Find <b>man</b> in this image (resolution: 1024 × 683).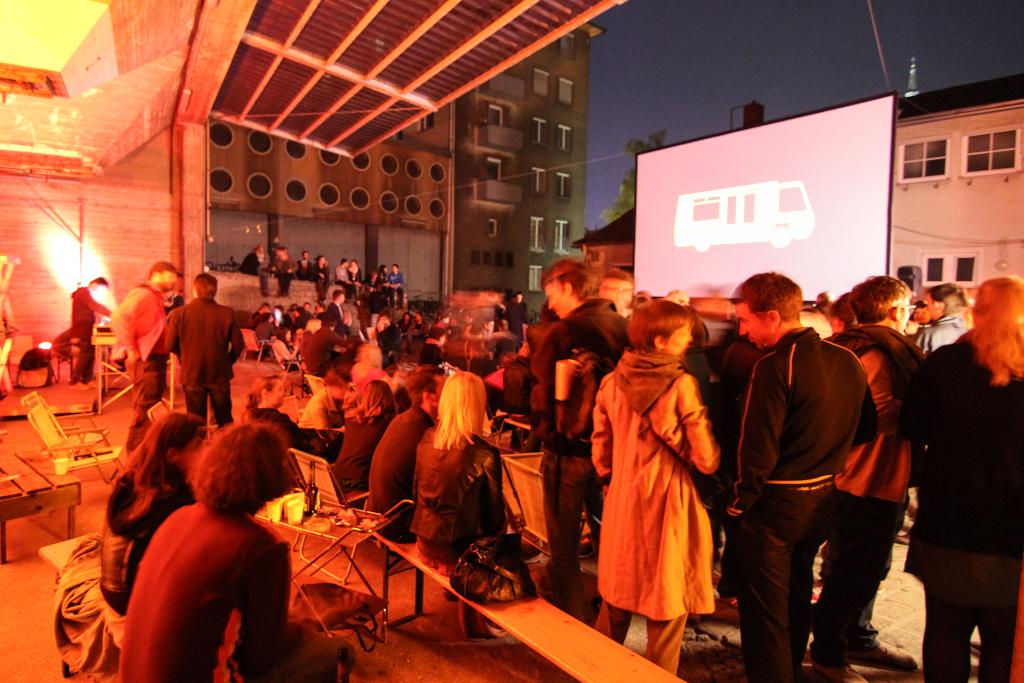
(911, 283, 975, 353).
